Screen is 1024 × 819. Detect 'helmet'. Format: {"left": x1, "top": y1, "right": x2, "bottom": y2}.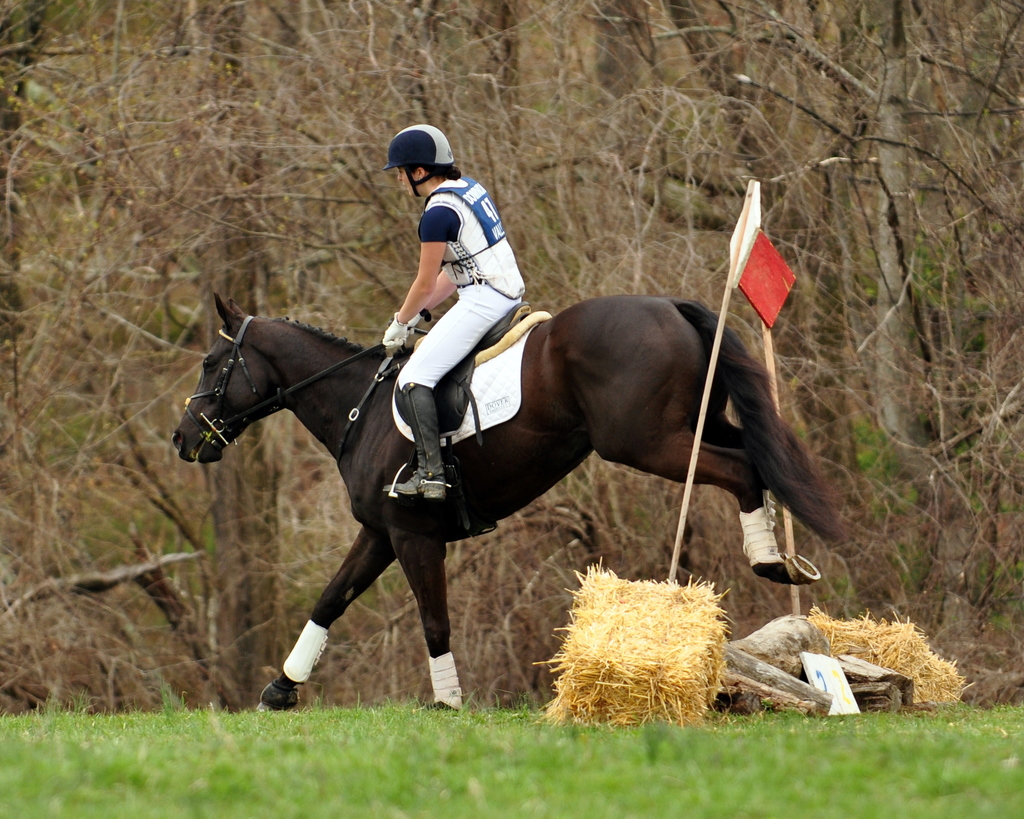
{"left": 373, "top": 125, "right": 454, "bottom": 199}.
